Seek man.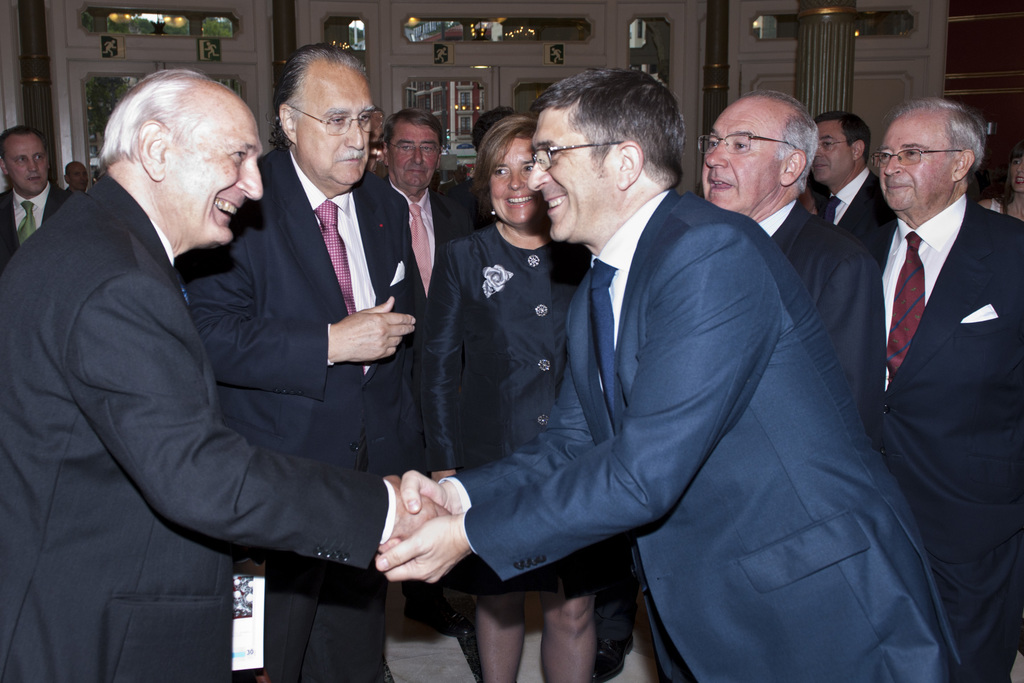
bbox=(381, 111, 477, 636).
